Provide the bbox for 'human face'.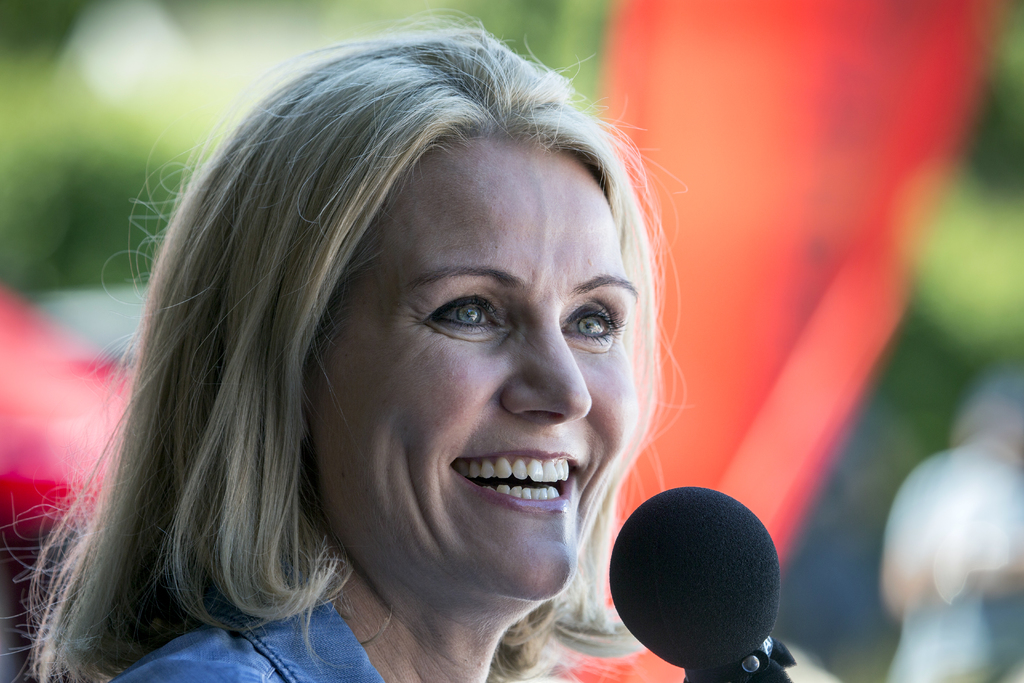
[314,139,632,597].
